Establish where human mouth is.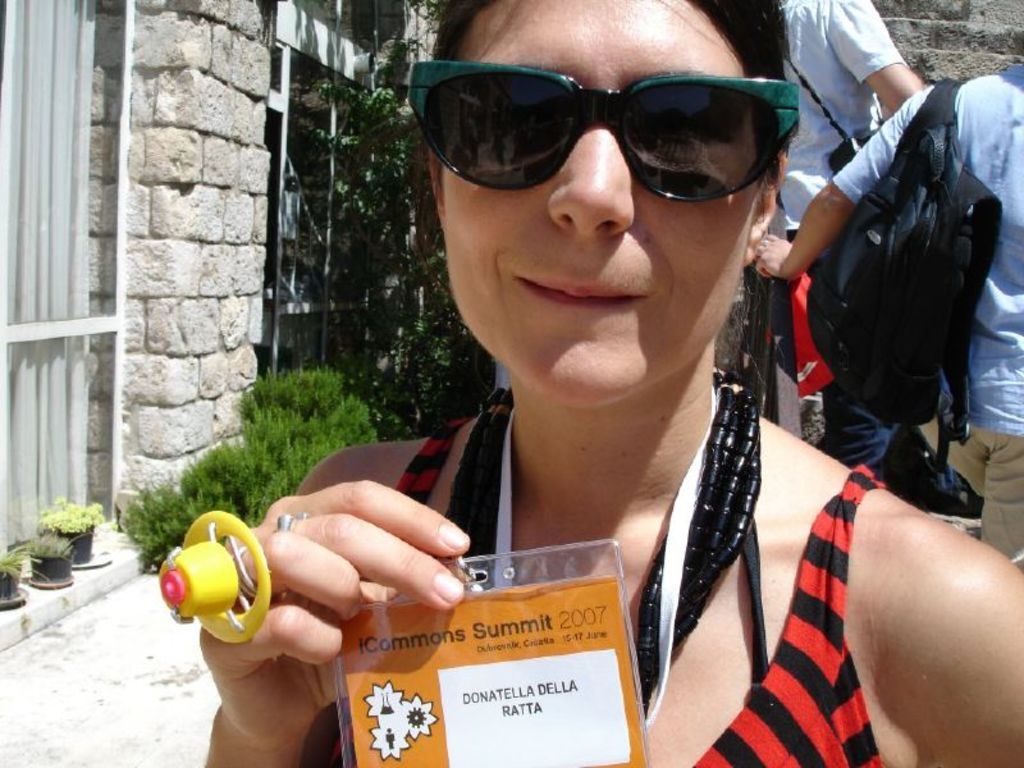
Established at {"x1": 513, "y1": 264, "x2": 660, "y2": 317}.
